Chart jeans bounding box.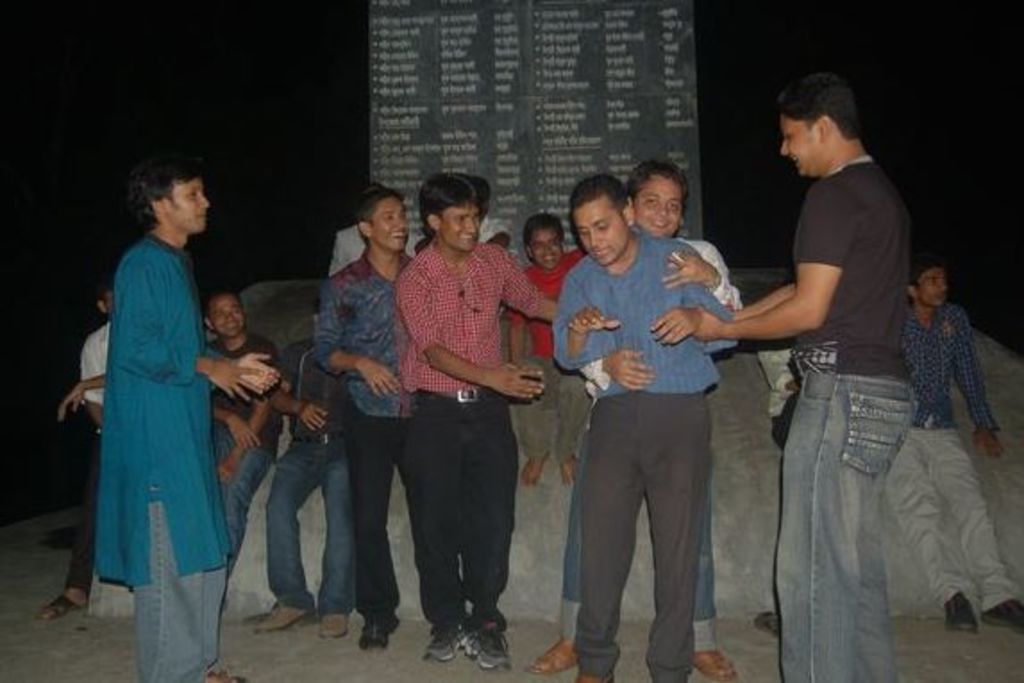
Charted: [x1=263, y1=434, x2=345, y2=617].
